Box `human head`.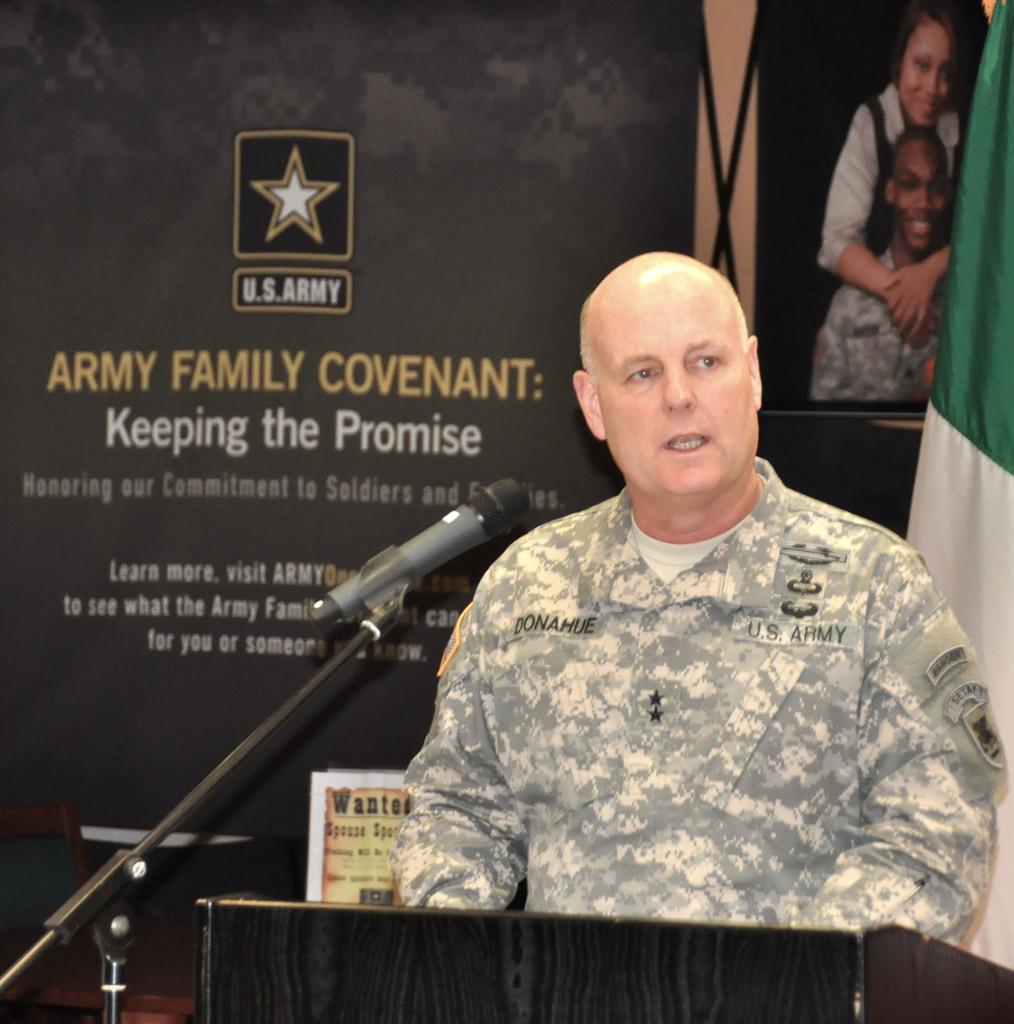
pyautogui.locateOnScreen(886, 127, 951, 253).
